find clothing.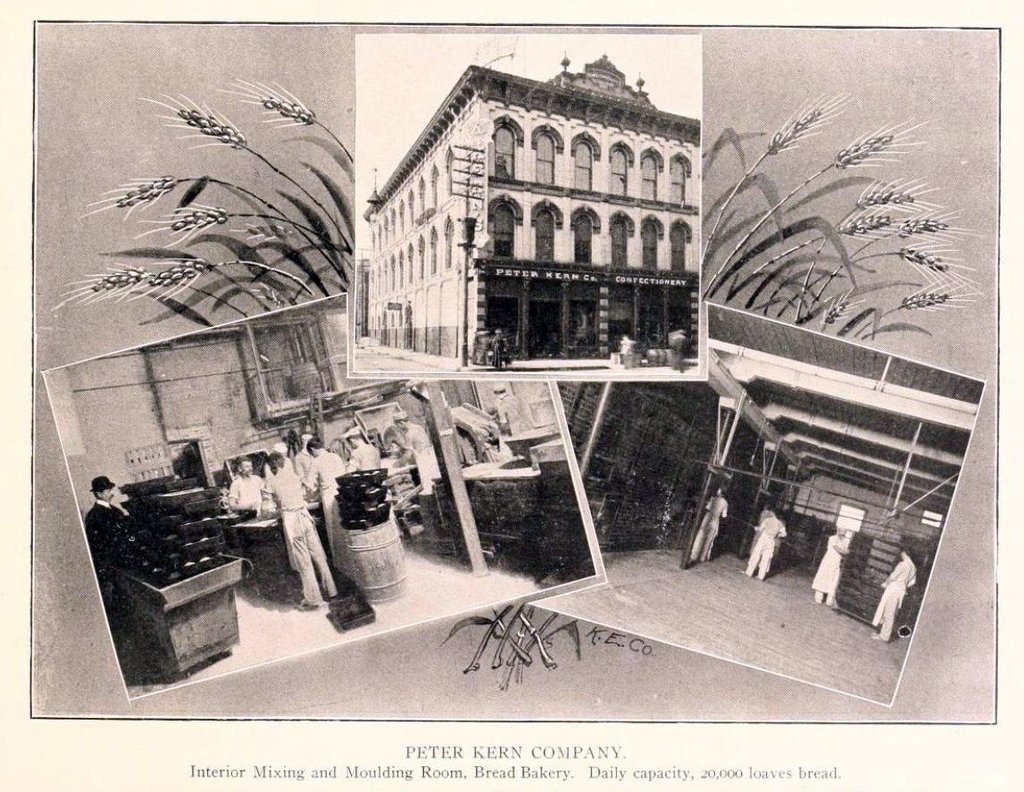
[746, 509, 787, 577].
